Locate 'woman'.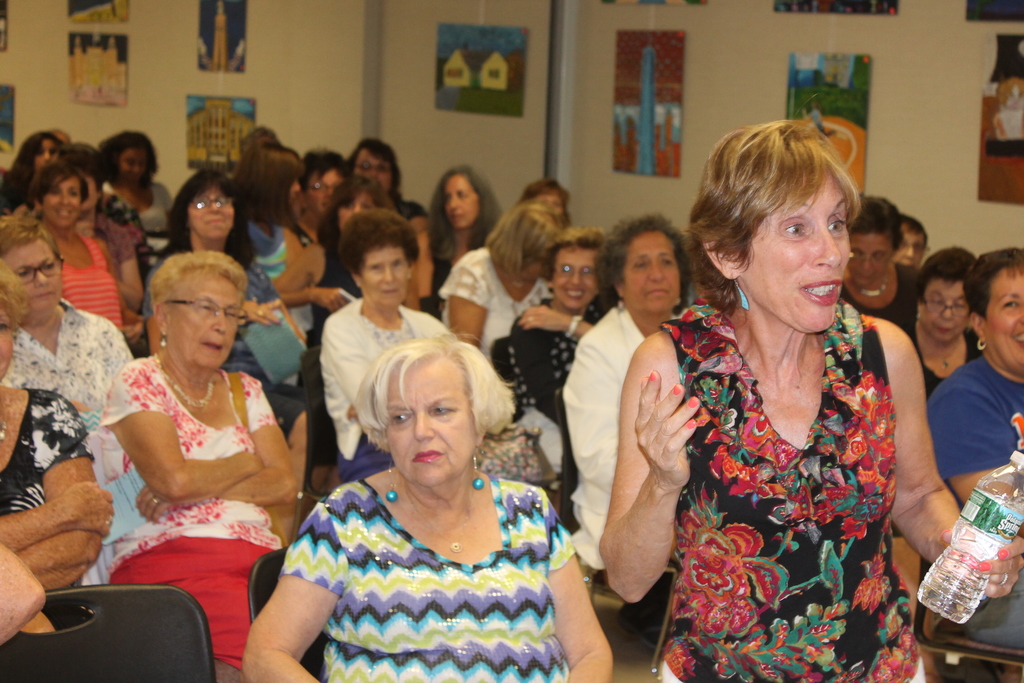
Bounding box: pyautogui.locateOnScreen(560, 212, 687, 570).
